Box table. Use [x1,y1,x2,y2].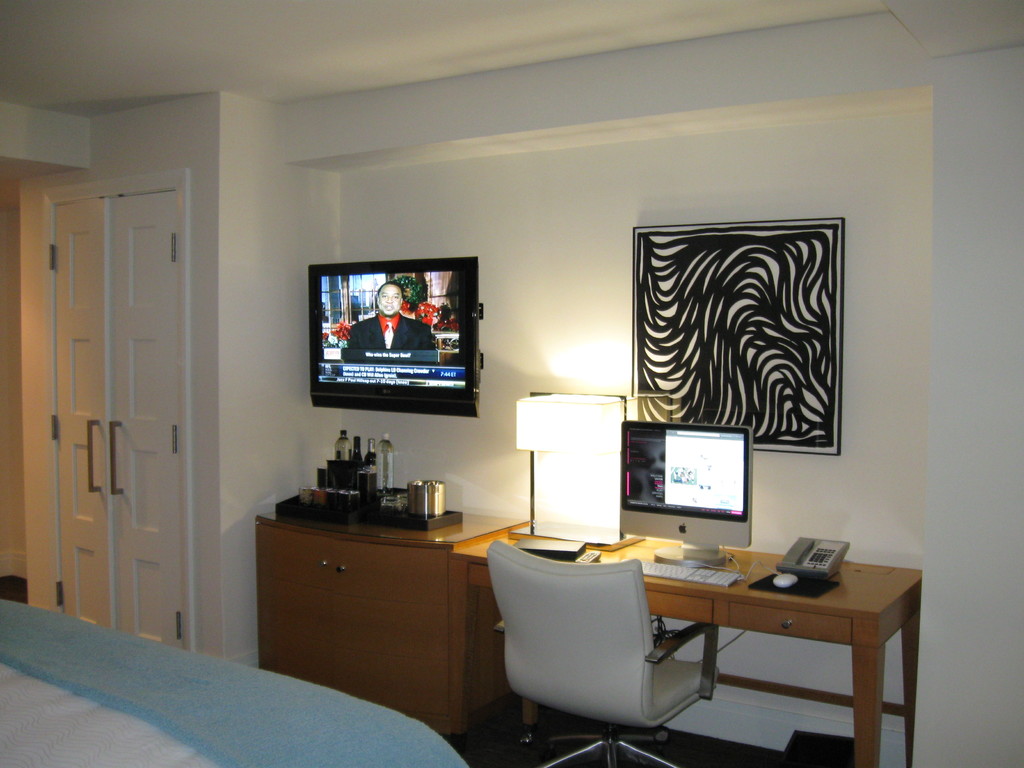
[497,544,908,762].
